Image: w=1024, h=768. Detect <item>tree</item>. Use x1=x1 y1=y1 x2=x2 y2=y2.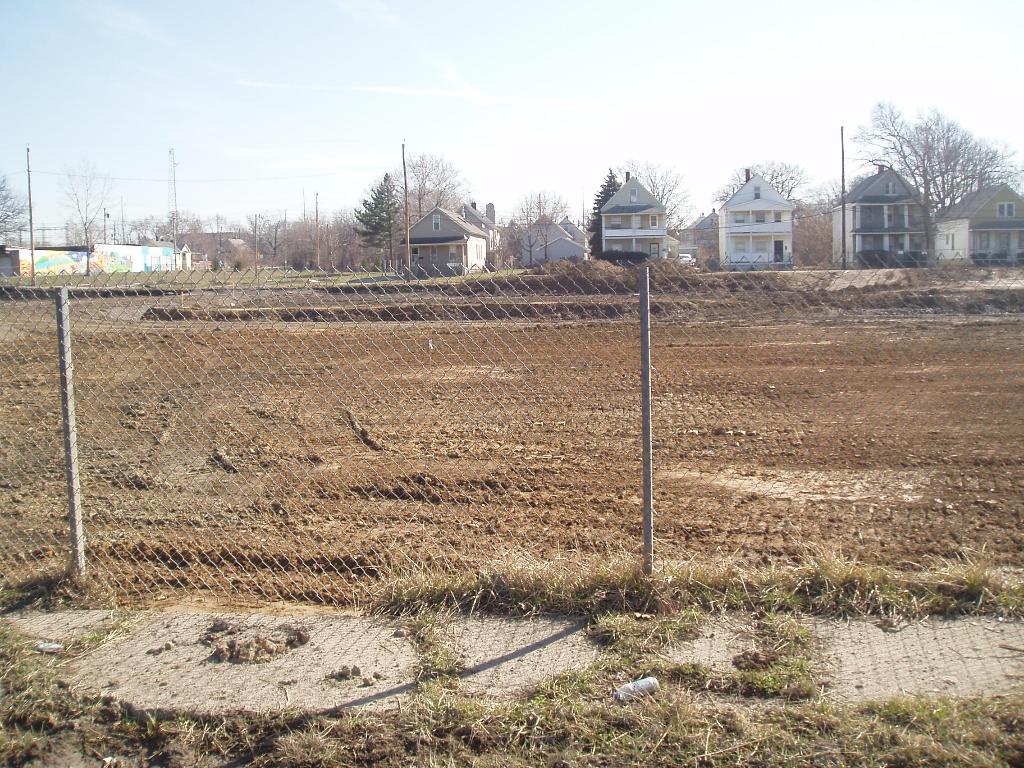
x1=521 y1=195 x2=575 y2=256.
